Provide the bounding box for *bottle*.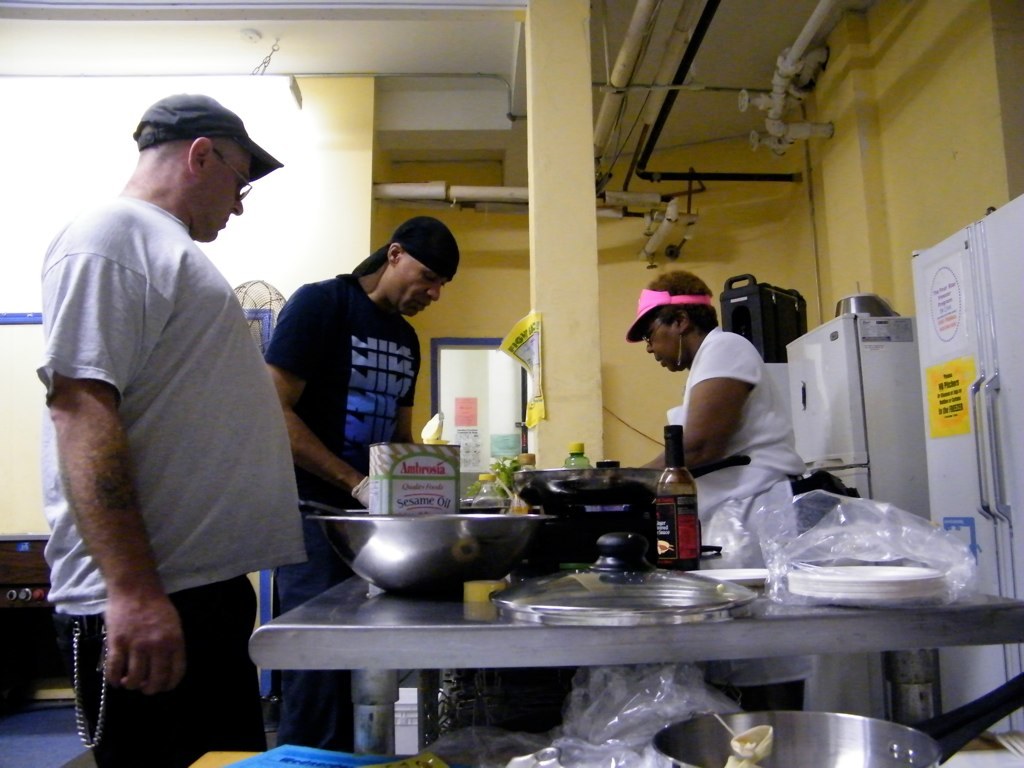
652, 426, 708, 563.
